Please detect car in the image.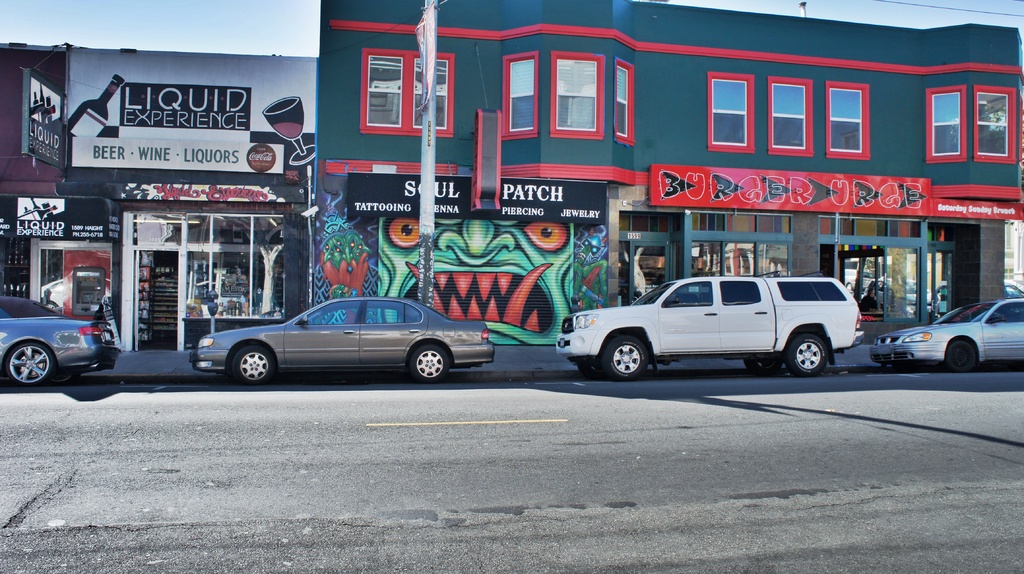
BBox(188, 294, 495, 388).
